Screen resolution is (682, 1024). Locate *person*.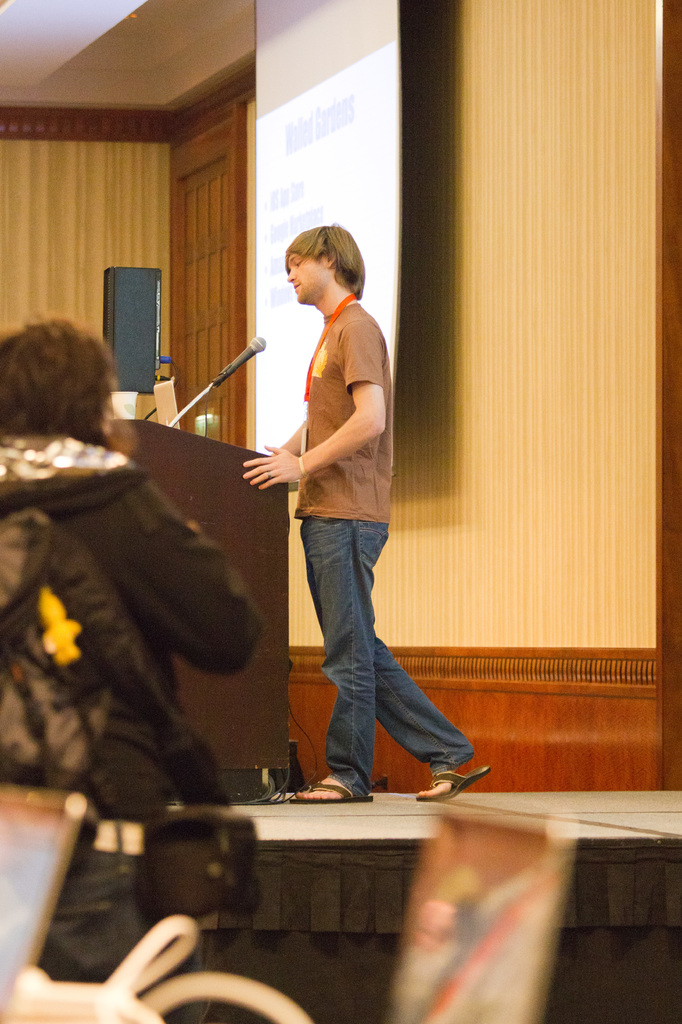
x1=241 y1=209 x2=430 y2=796.
